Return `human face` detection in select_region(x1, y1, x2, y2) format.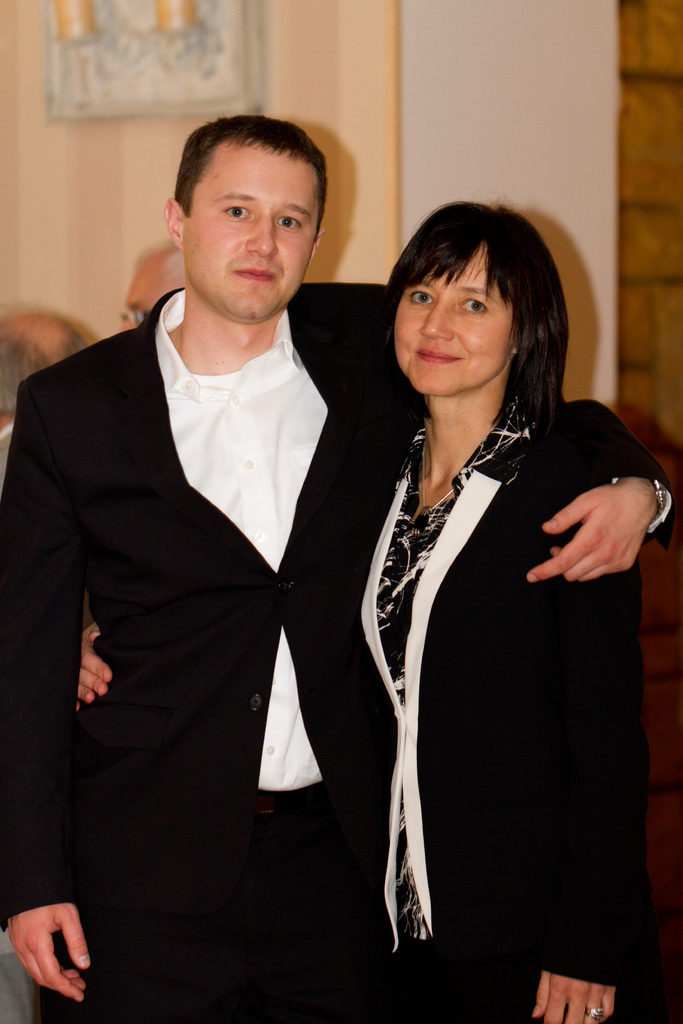
select_region(396, 246, 518, 395).
